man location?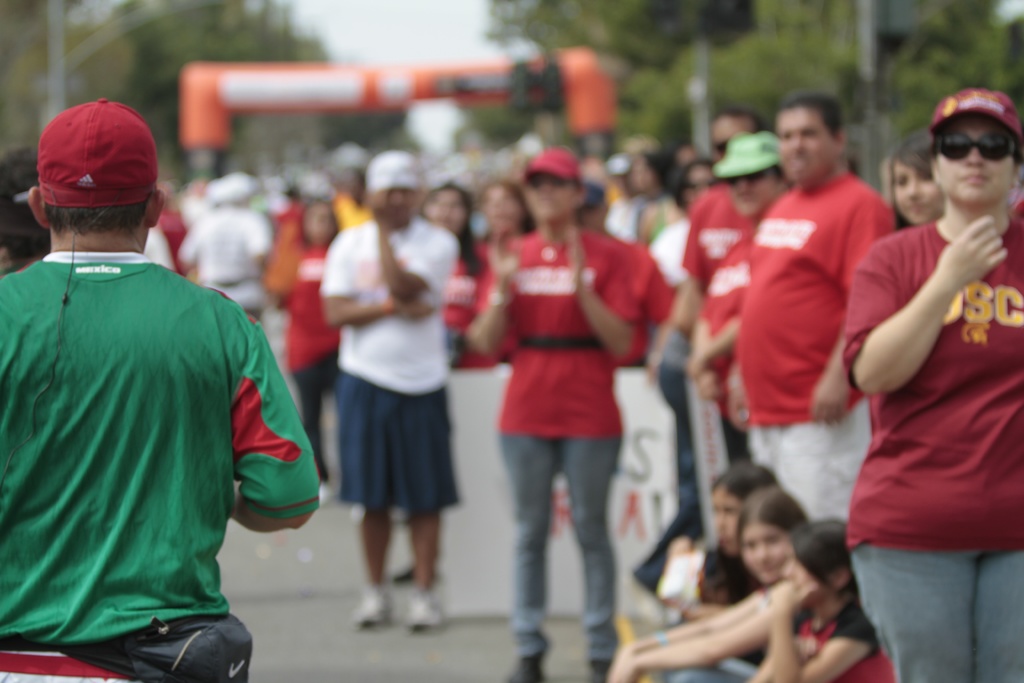
3, 99, 308, 680
